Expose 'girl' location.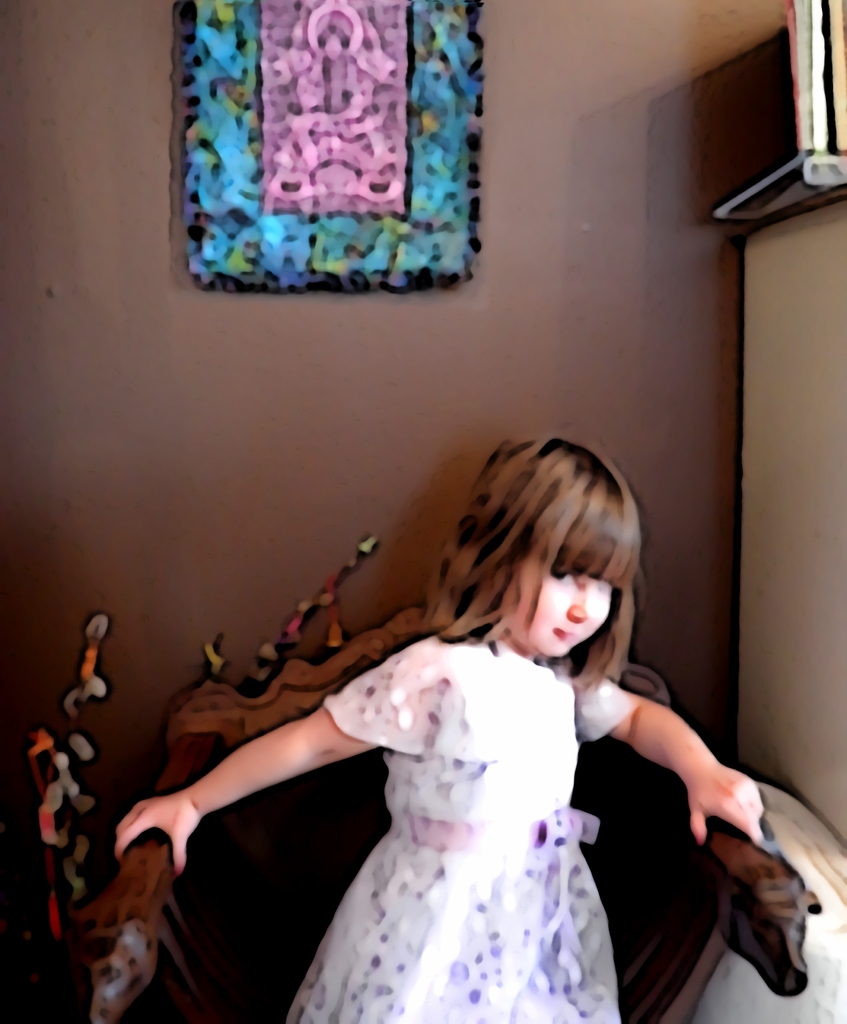
Exposed at <box>117,433,766,1023</box>.
